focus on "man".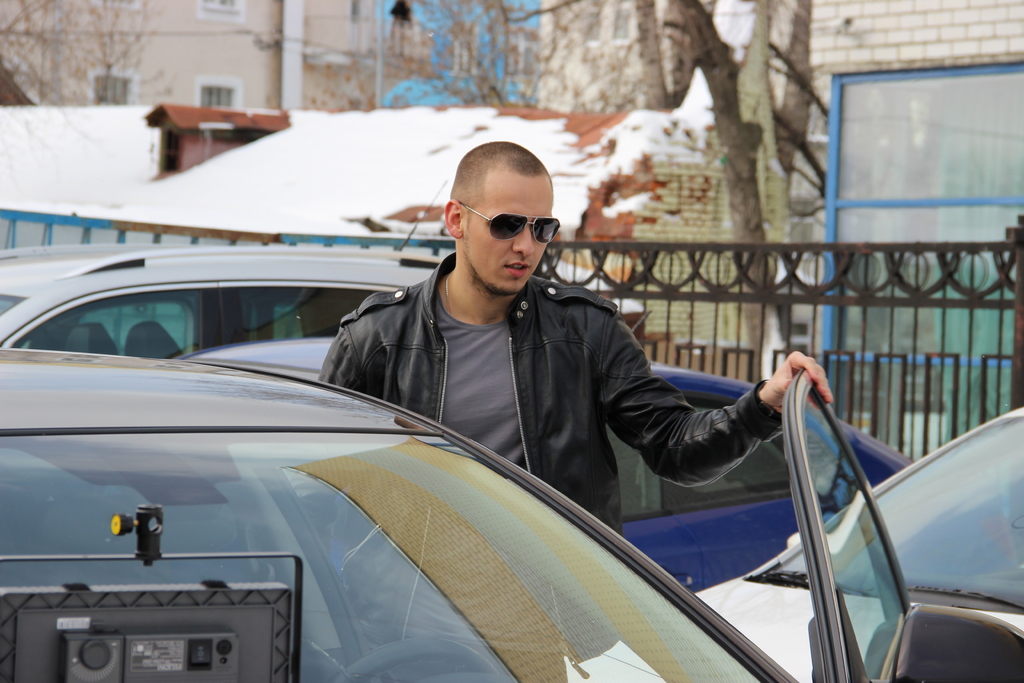
Focused at box(315, 146, 765, 536).
